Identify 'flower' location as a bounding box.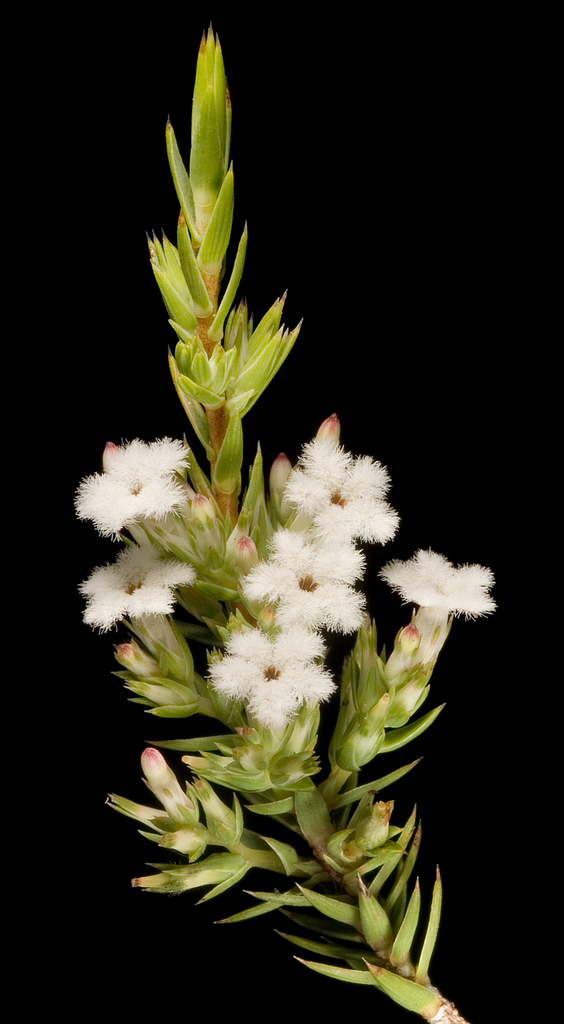
74 540 197 638.
